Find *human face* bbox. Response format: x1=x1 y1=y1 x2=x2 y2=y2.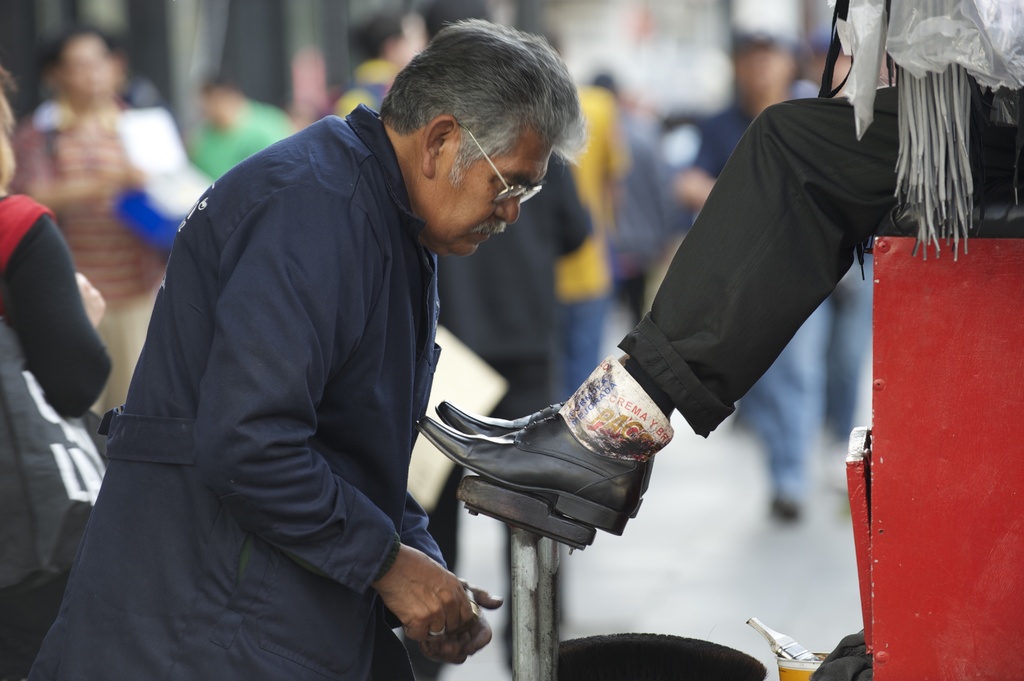
x1=433 y1=124 x2=552 y2=258.
